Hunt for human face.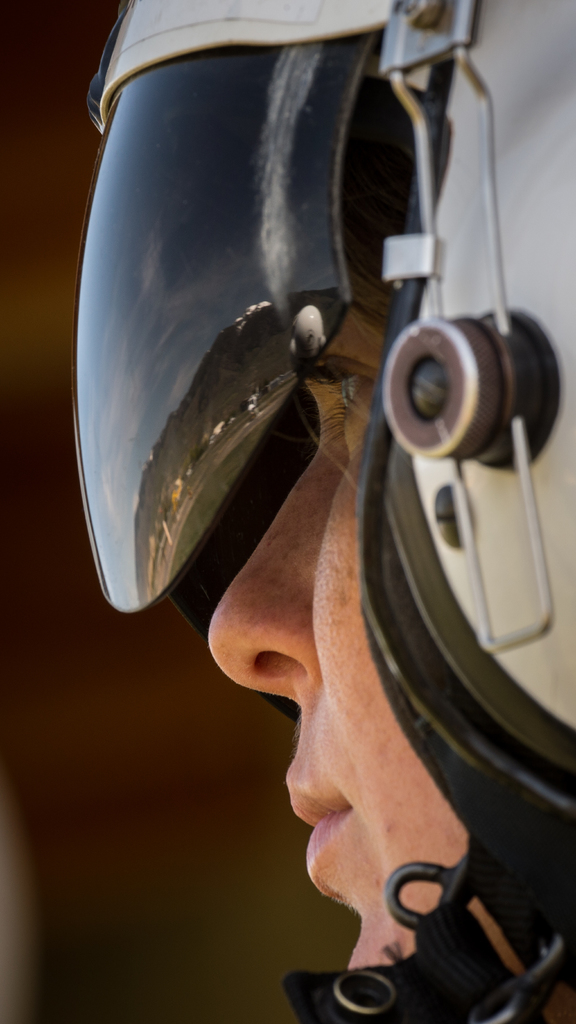
Hunted down at <box>208,252,540,1023</box>.
